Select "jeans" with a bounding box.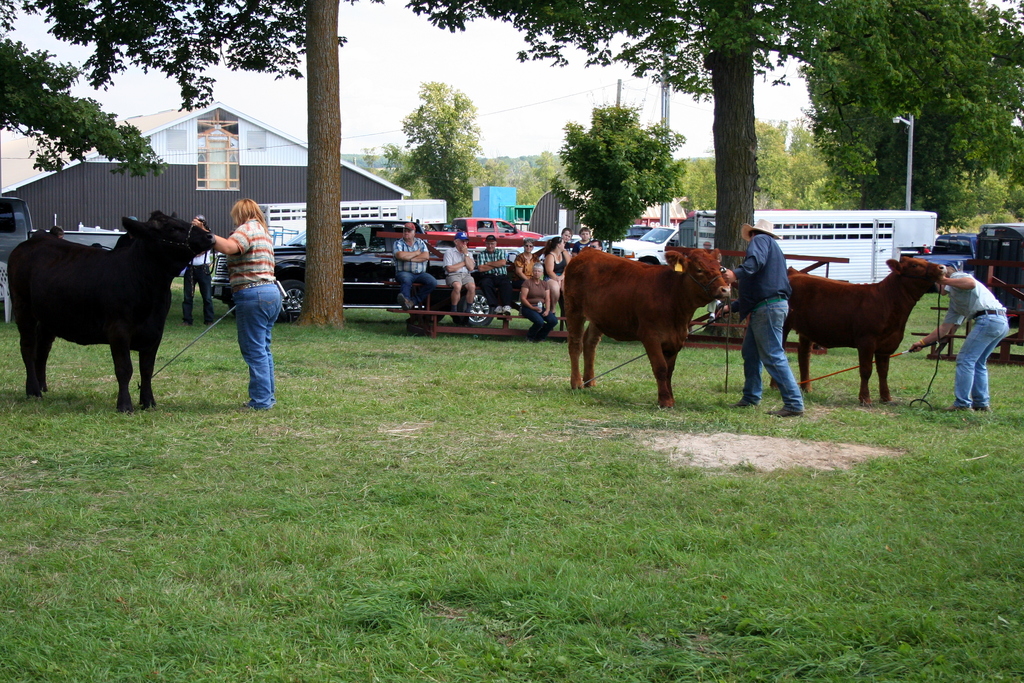
BBox(398, 273, 438, 303).
